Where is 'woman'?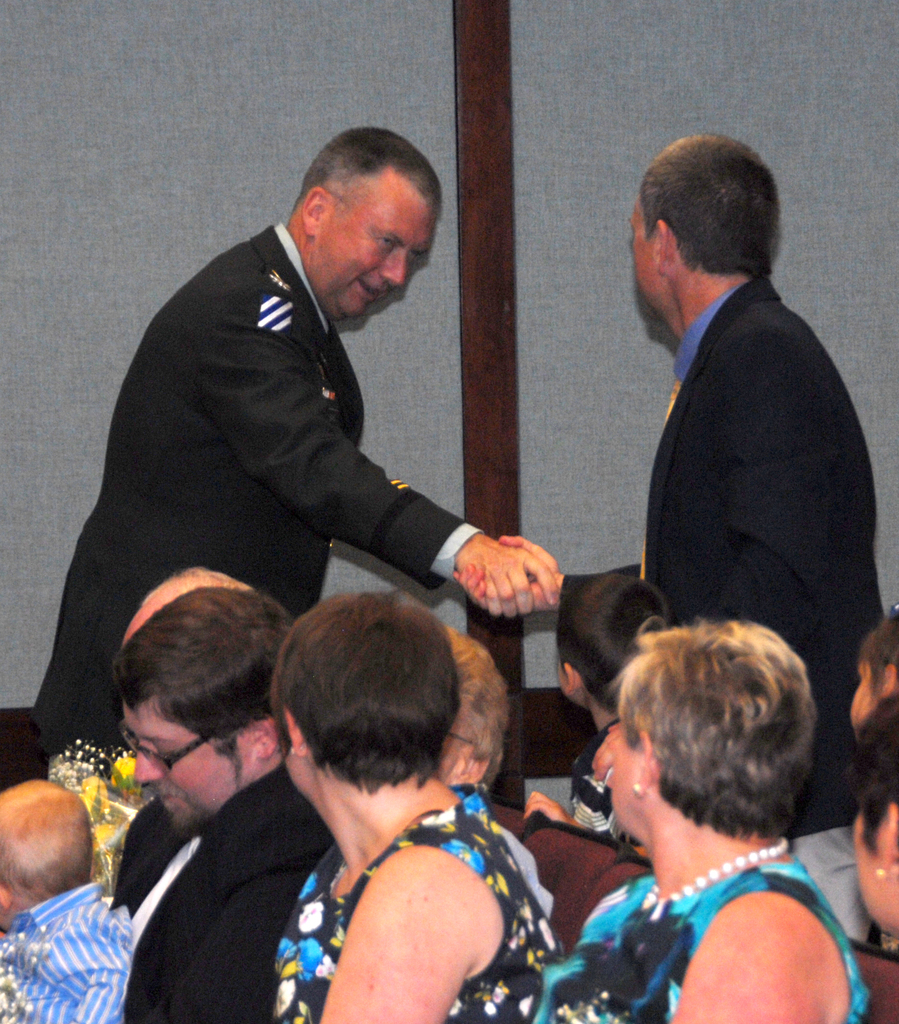
crop(432, 632, 556, 912).
